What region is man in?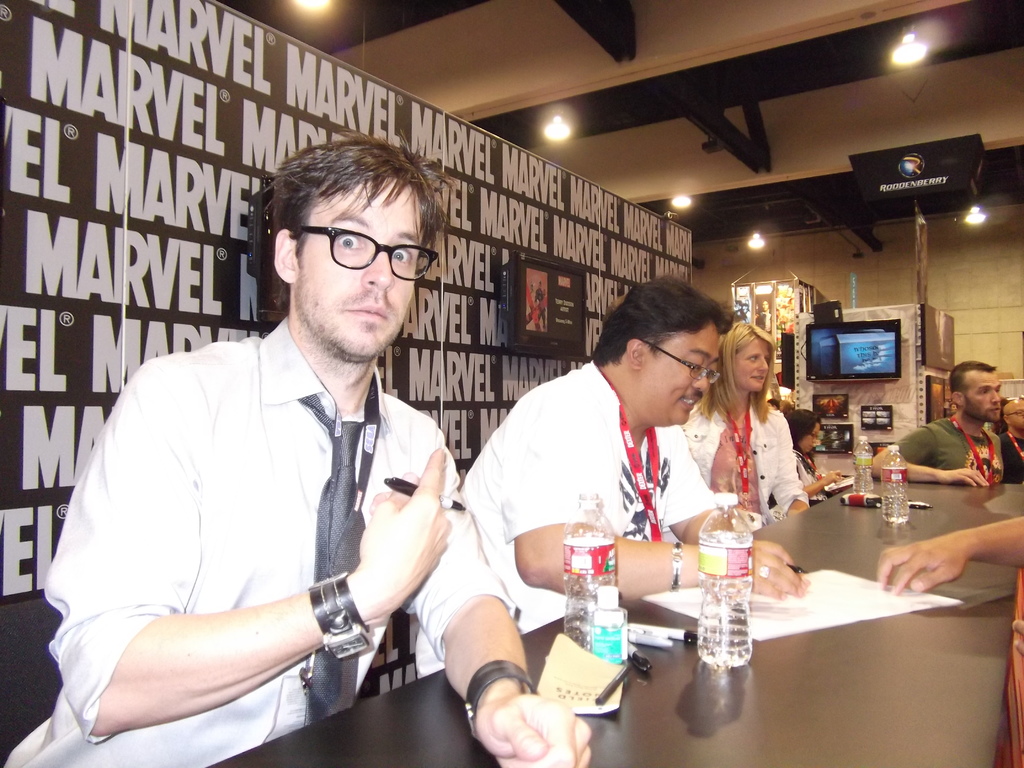
(55, 137, 502, 762).
